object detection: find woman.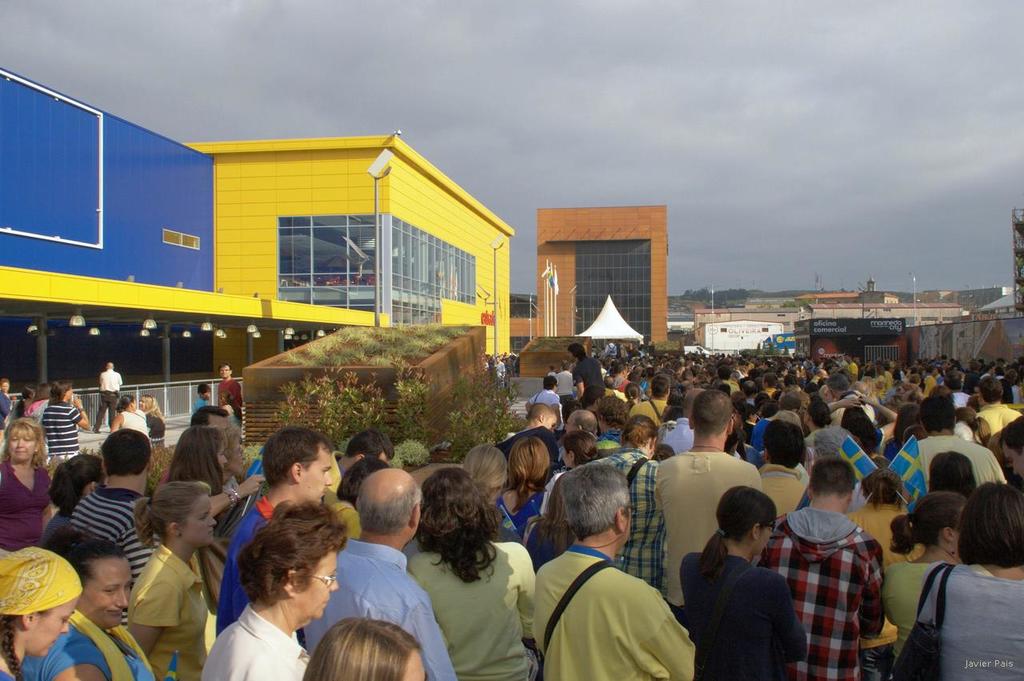
676 486 818 680.
